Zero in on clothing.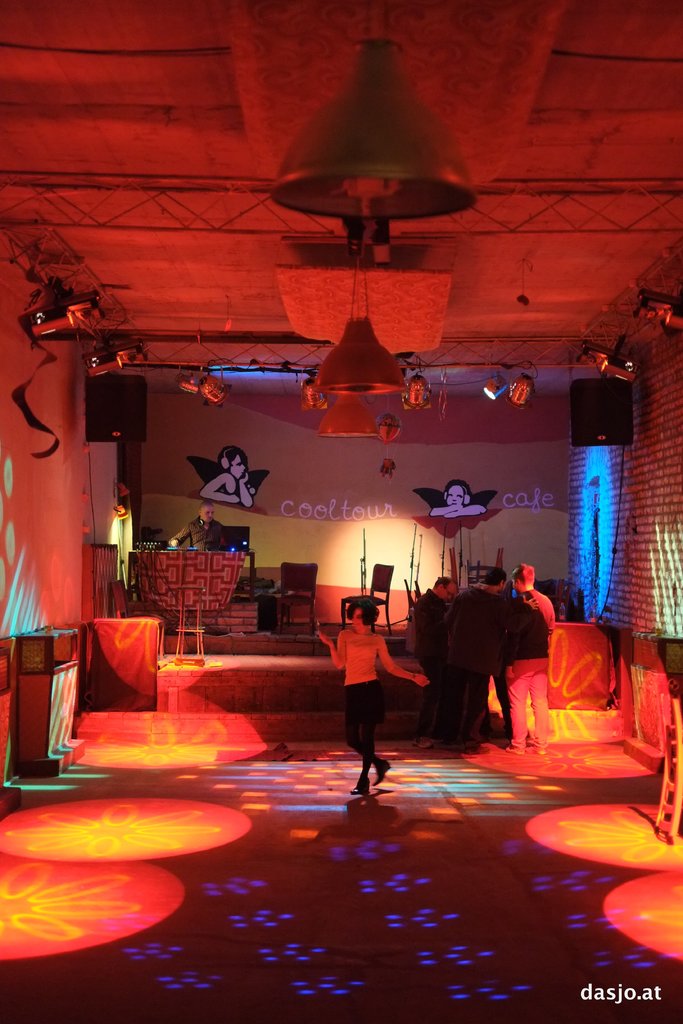
Zeroed in: crop(443, 582, 536, 739).
